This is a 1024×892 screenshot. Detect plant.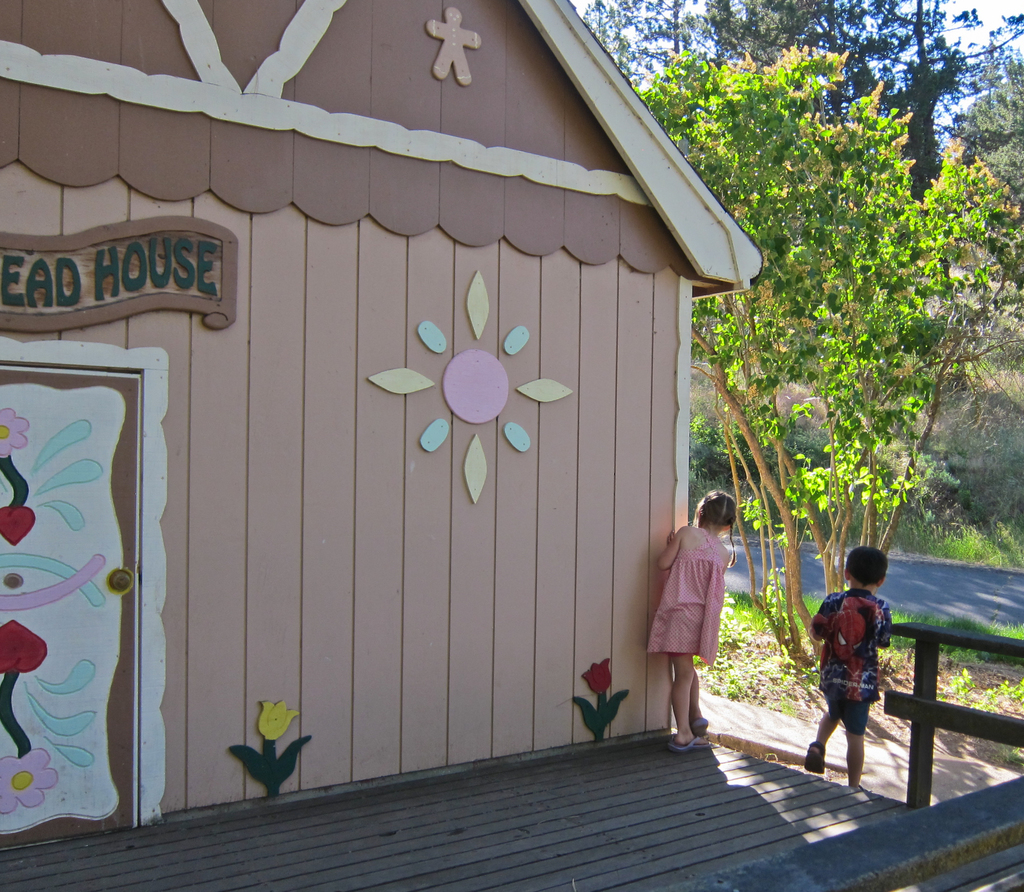
<box>566,653,637,743</box>.
